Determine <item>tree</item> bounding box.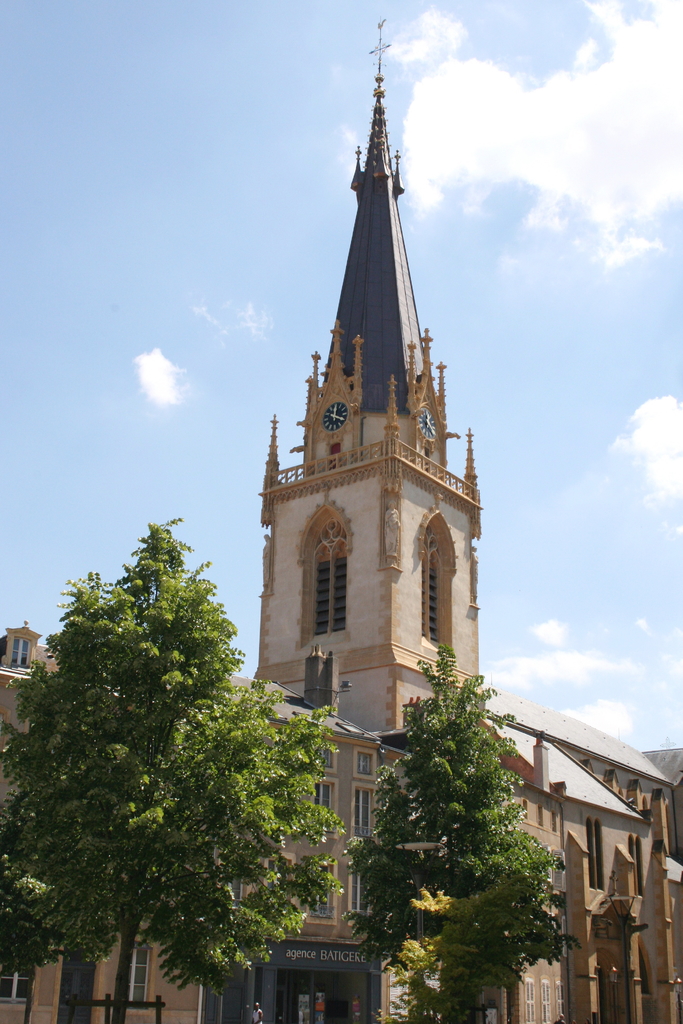
Determined: left=342, top=636, right=563, bottom=1021.
